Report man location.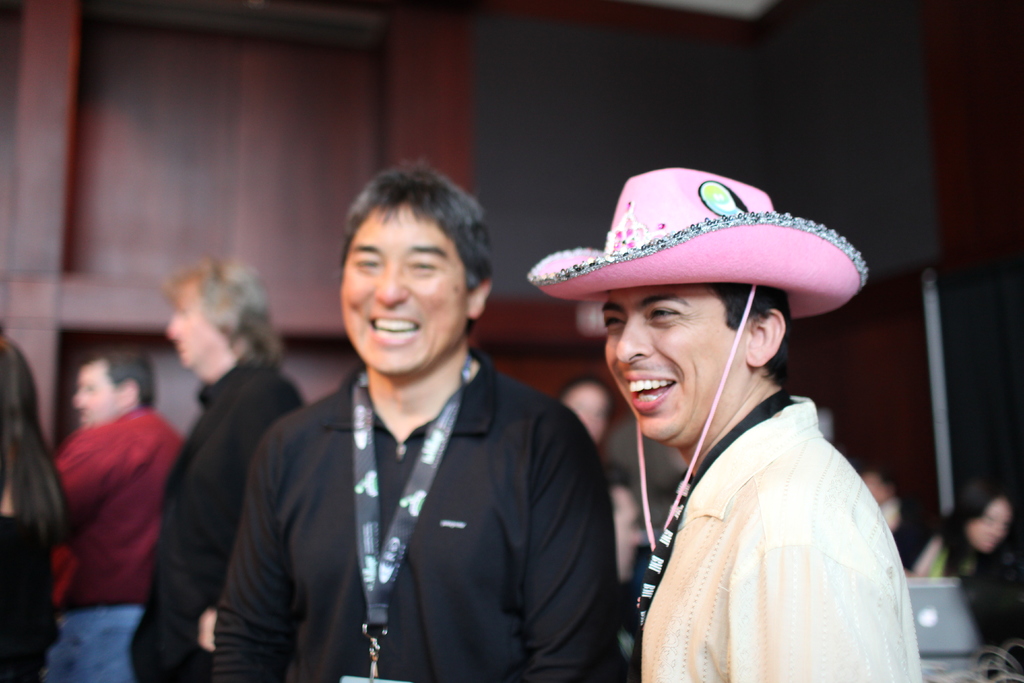
Report: 129,256,305,682.
